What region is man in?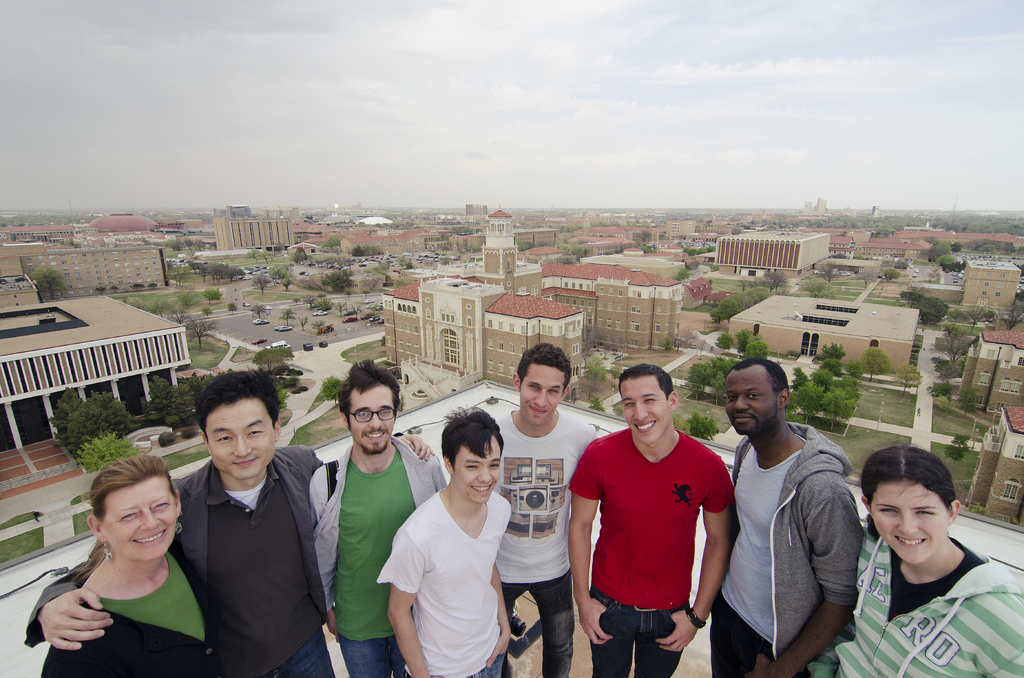
(left=19, top=364, right=439, bottom=677).
